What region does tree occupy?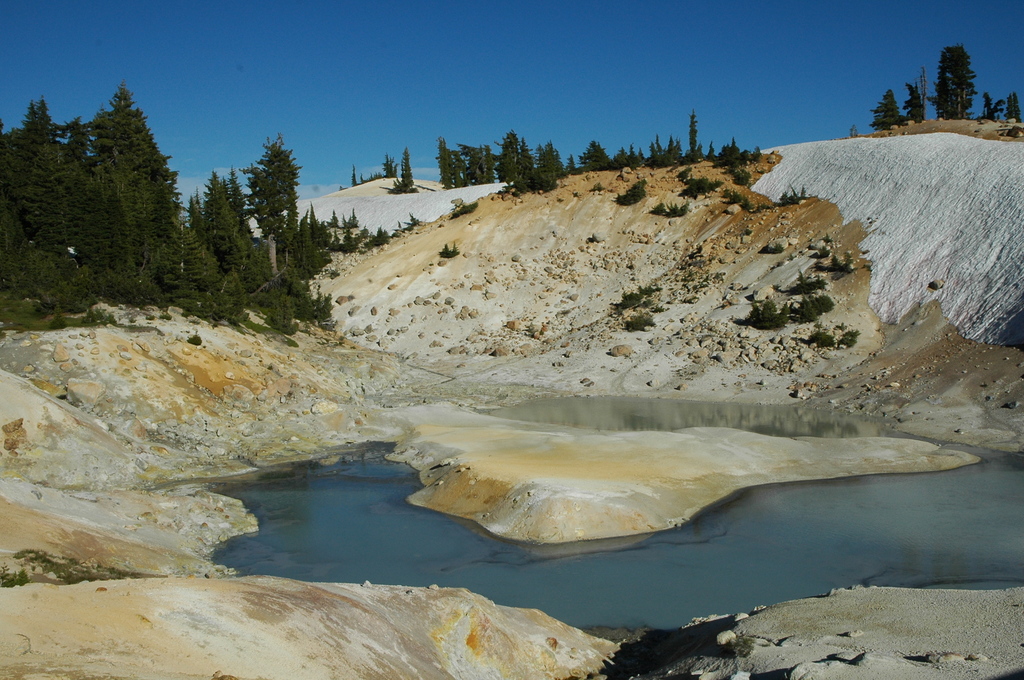
x1=925, y1=43, x2=981, y2=118.
